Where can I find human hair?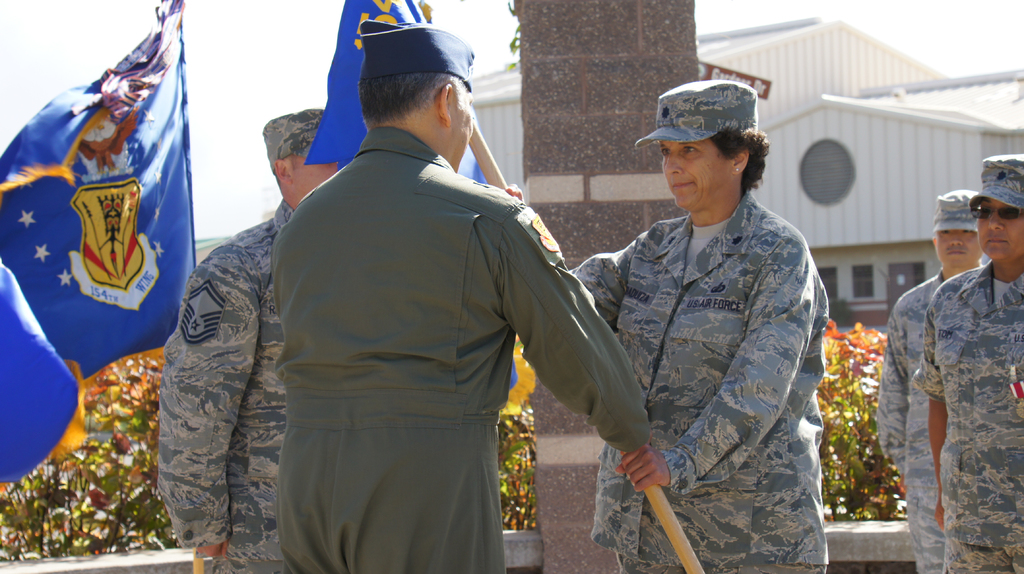
You can find it at bbox(355, 75, 468, 132).
